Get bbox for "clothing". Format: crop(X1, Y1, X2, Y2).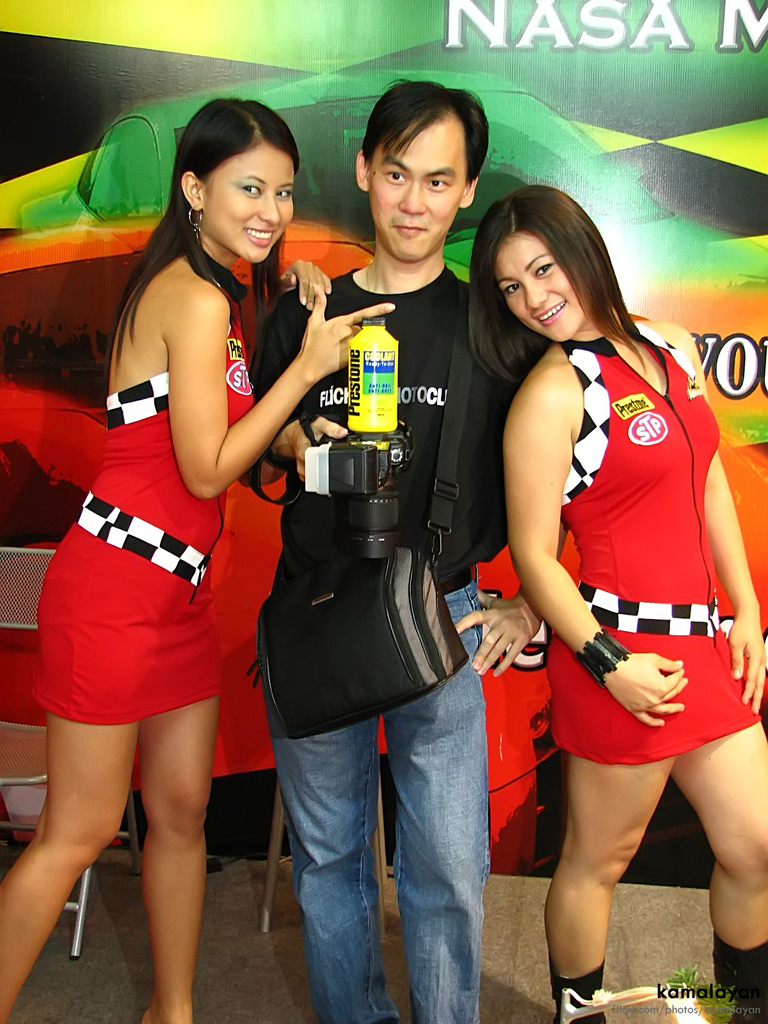
crop(254, 259, 543, 1022).
